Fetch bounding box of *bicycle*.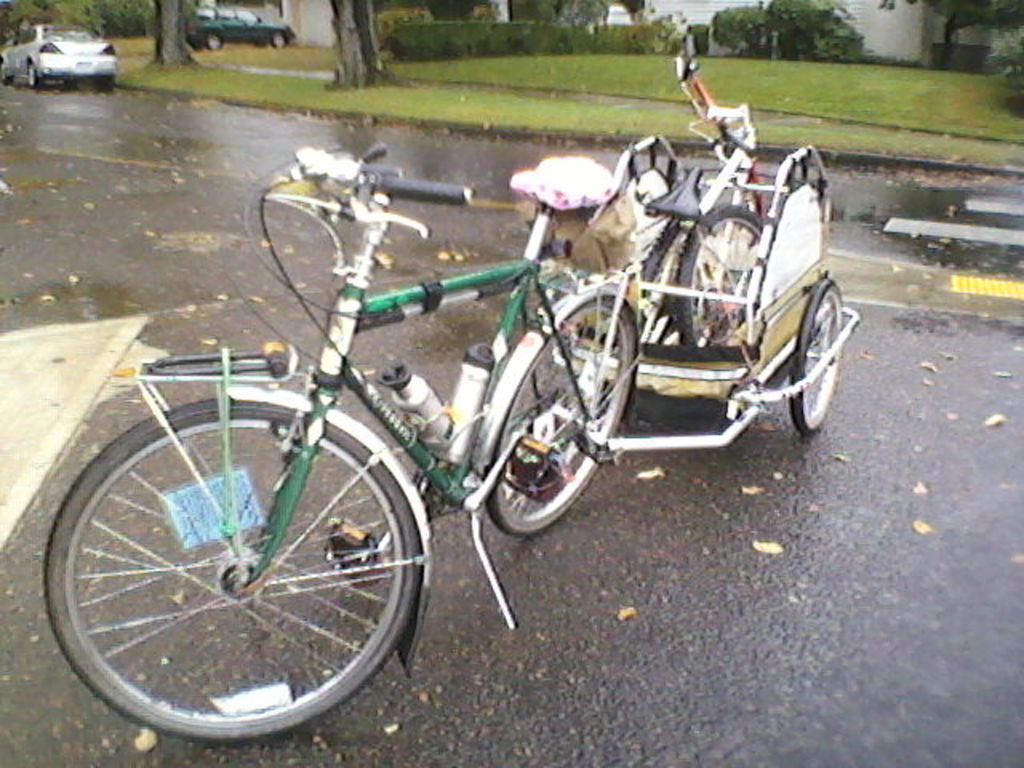
Bbox: {"left": 51, "top": 146, "right": 858, "bottom": 747}.
